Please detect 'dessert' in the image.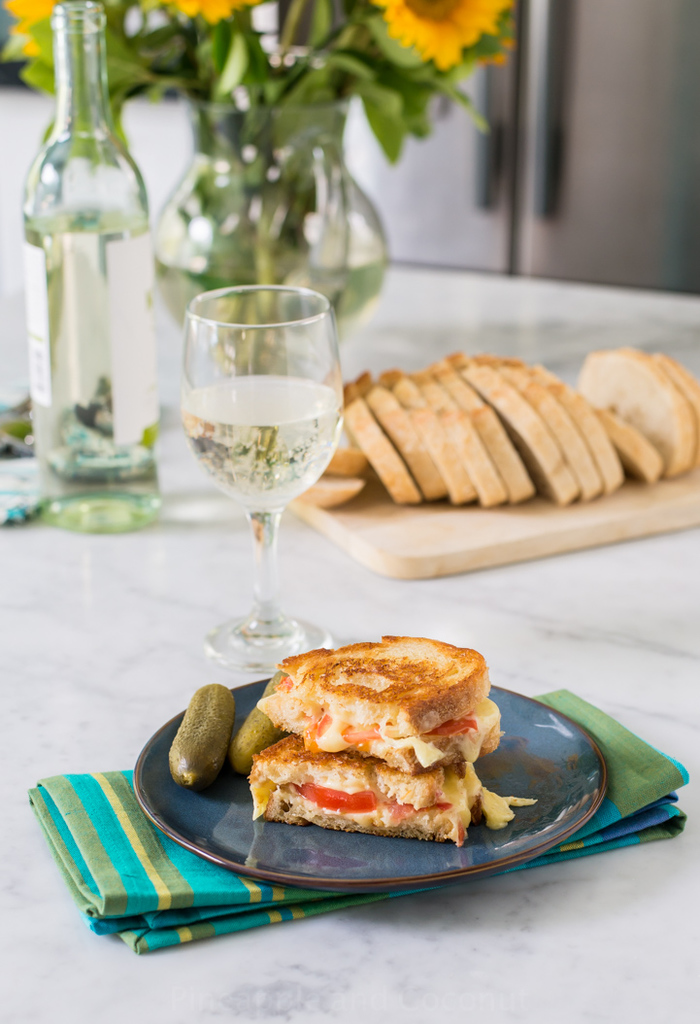
<region>251, 631, 509, 784</region>.
